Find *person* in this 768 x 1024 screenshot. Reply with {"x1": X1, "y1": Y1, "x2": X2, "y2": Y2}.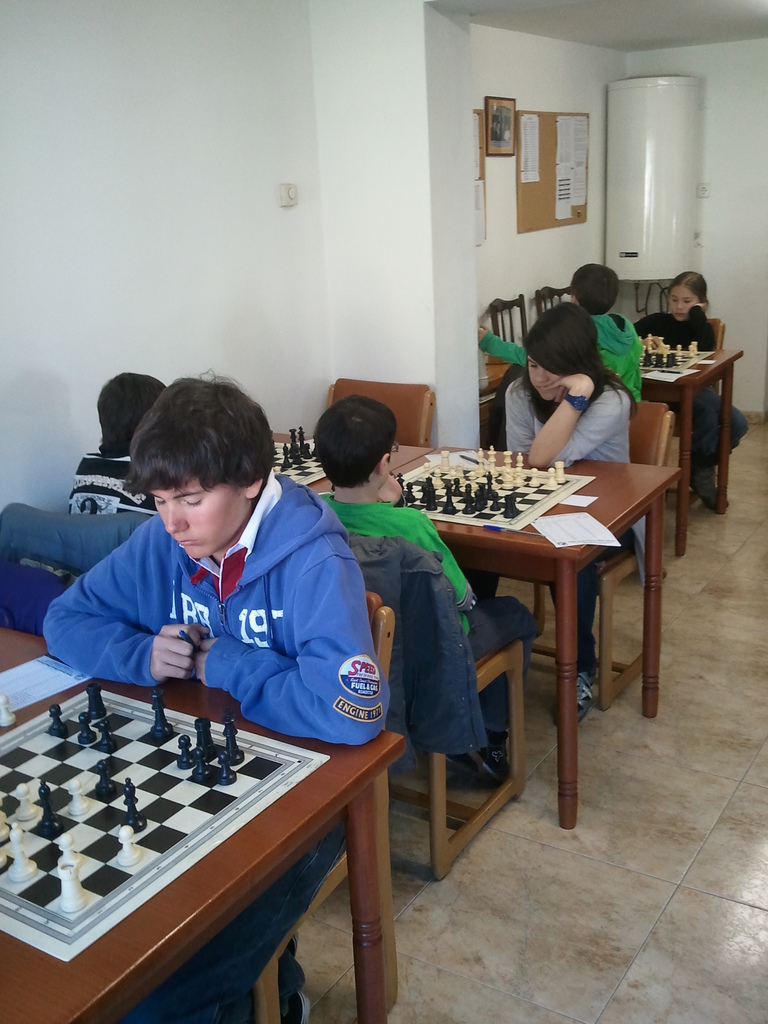
{"x1": 314, "y1": 395, "x2": 540, "y2": 781}.
